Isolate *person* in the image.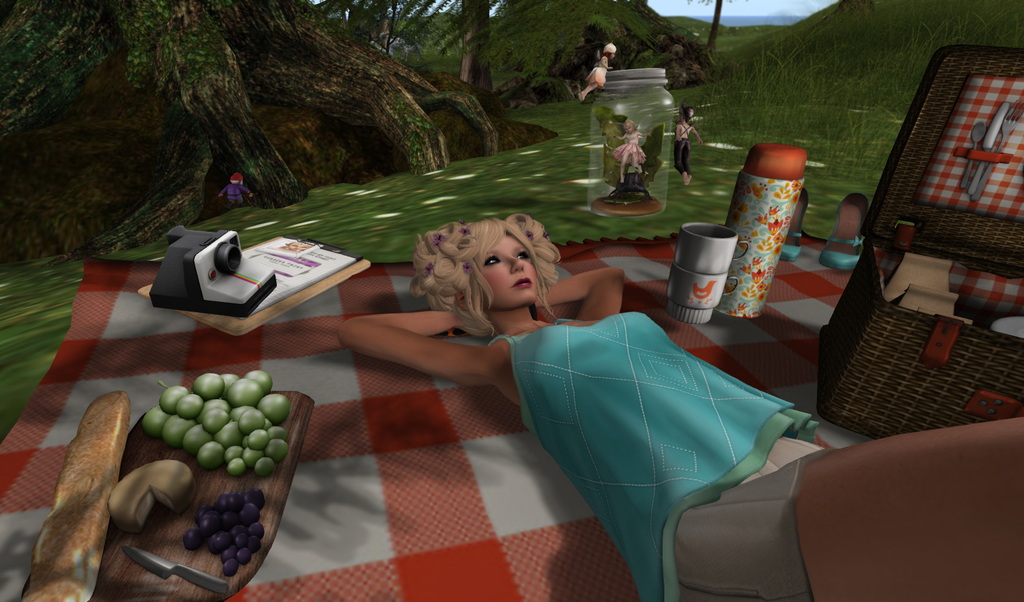
Isolated region: 671, 108, 701, 186.
